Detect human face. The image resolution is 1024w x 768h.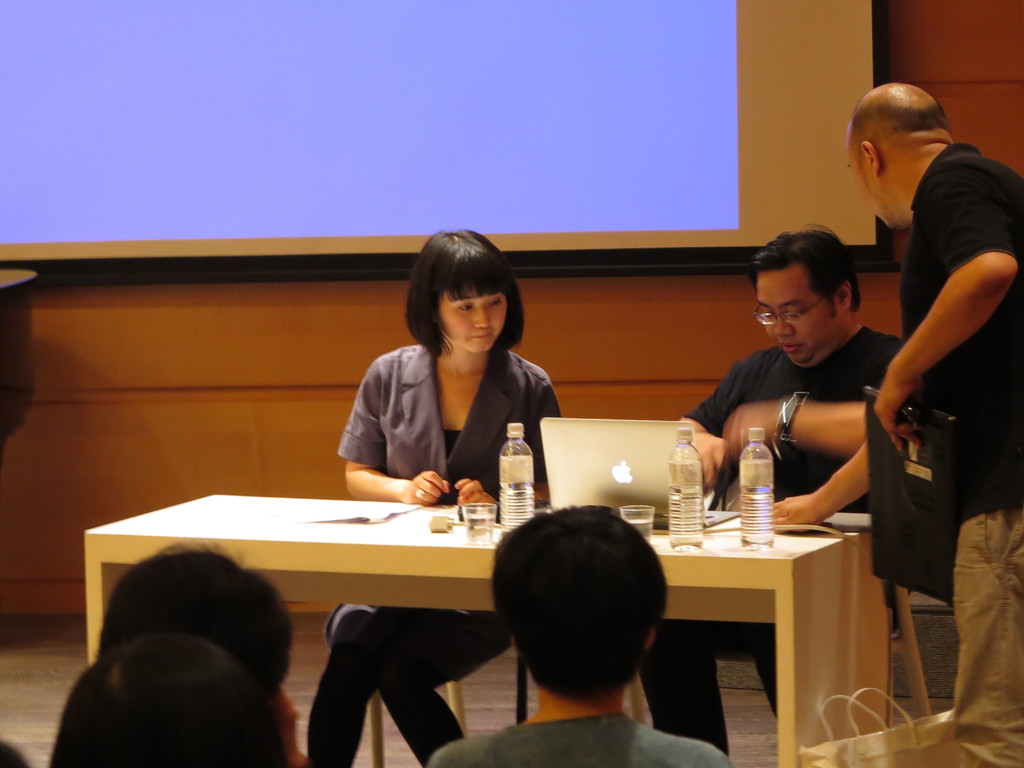
locate(845, 145, 897, 227).
